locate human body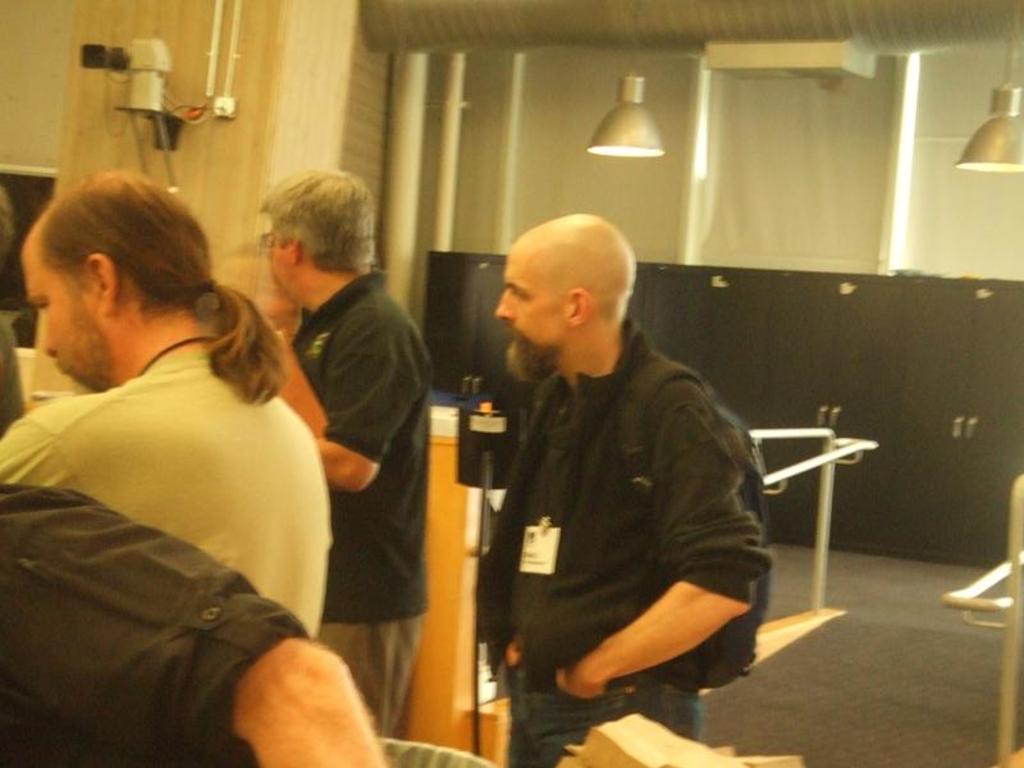
detection(0, 488, 385, 767)
